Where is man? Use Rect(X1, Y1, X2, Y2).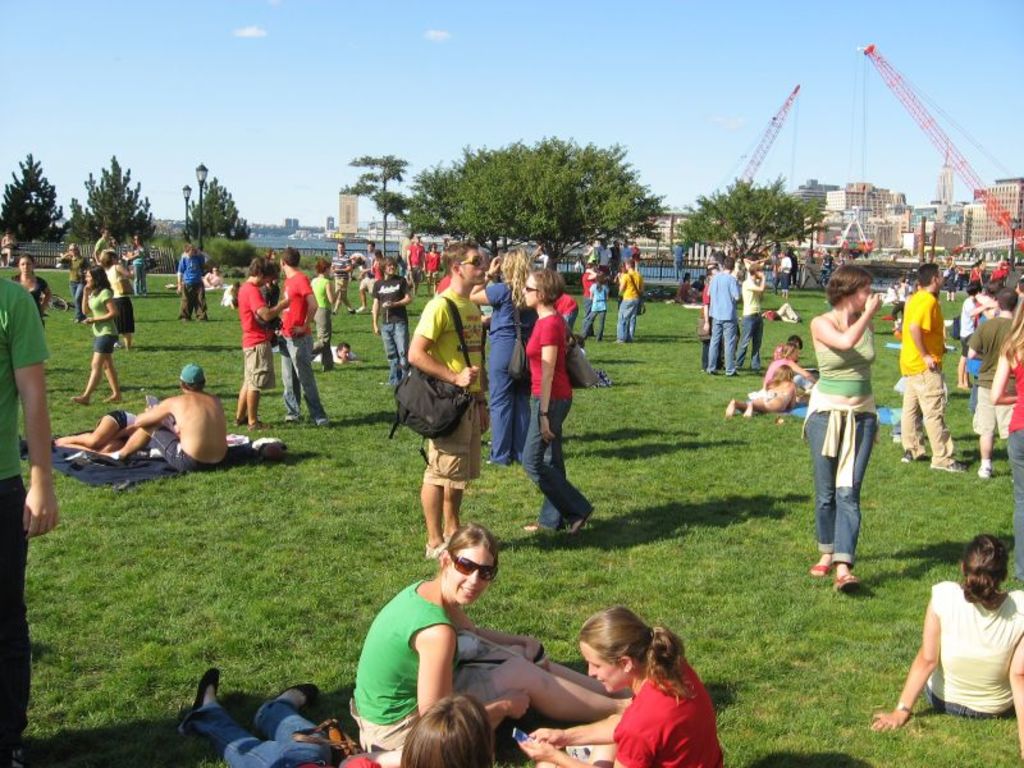
Rect(360, 246, 375, 310).
